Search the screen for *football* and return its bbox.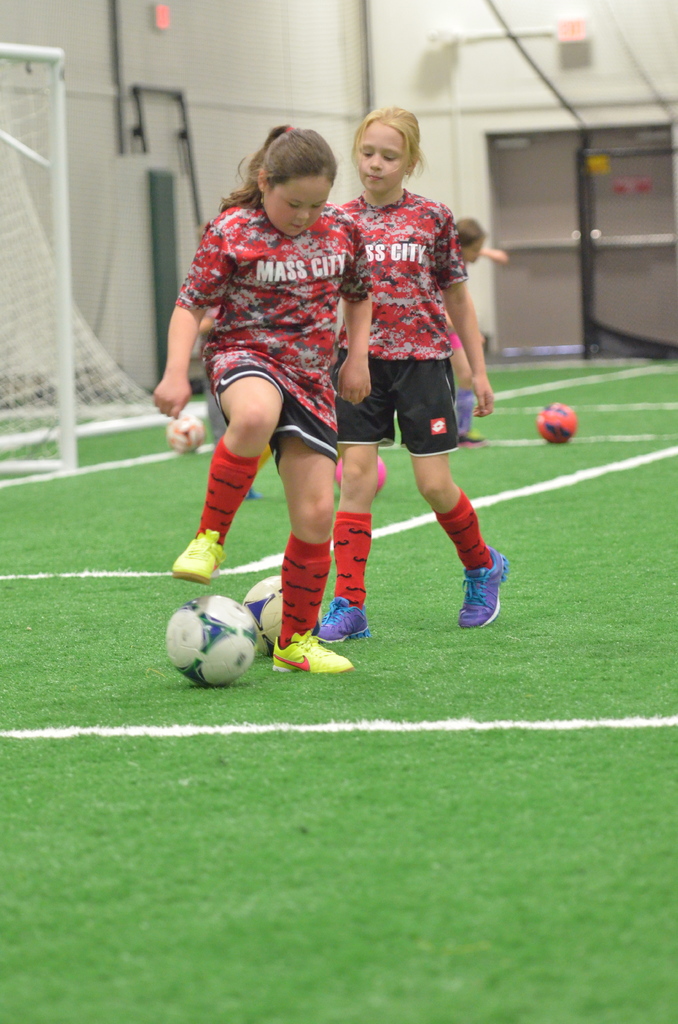
Found: locate(164, 594, 262, 691).
